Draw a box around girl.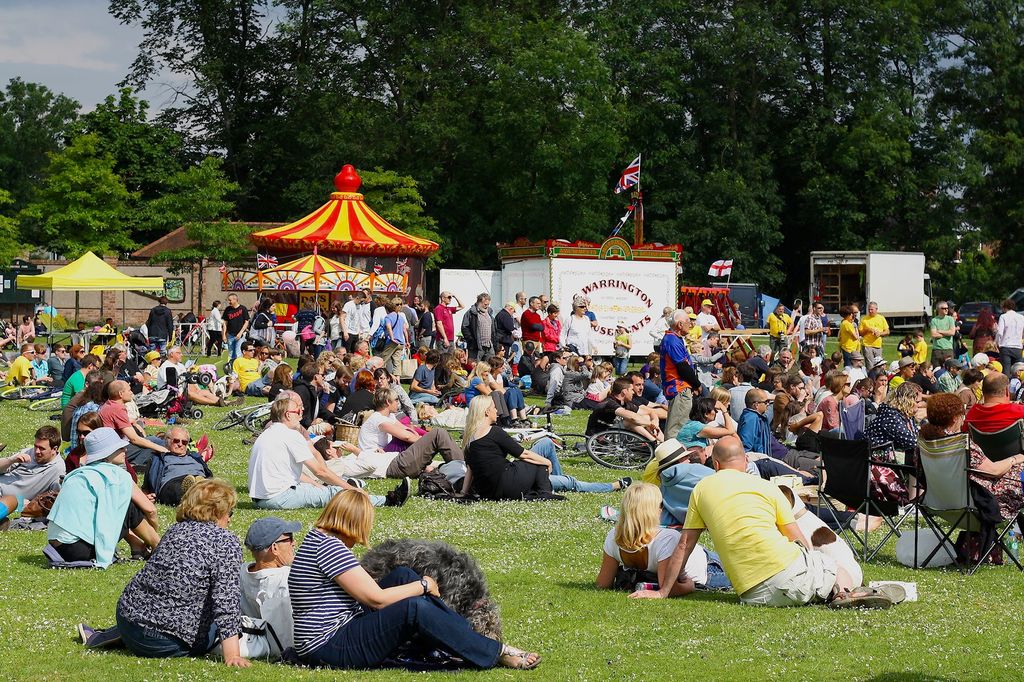
locate(615, 319, 637, 377).
